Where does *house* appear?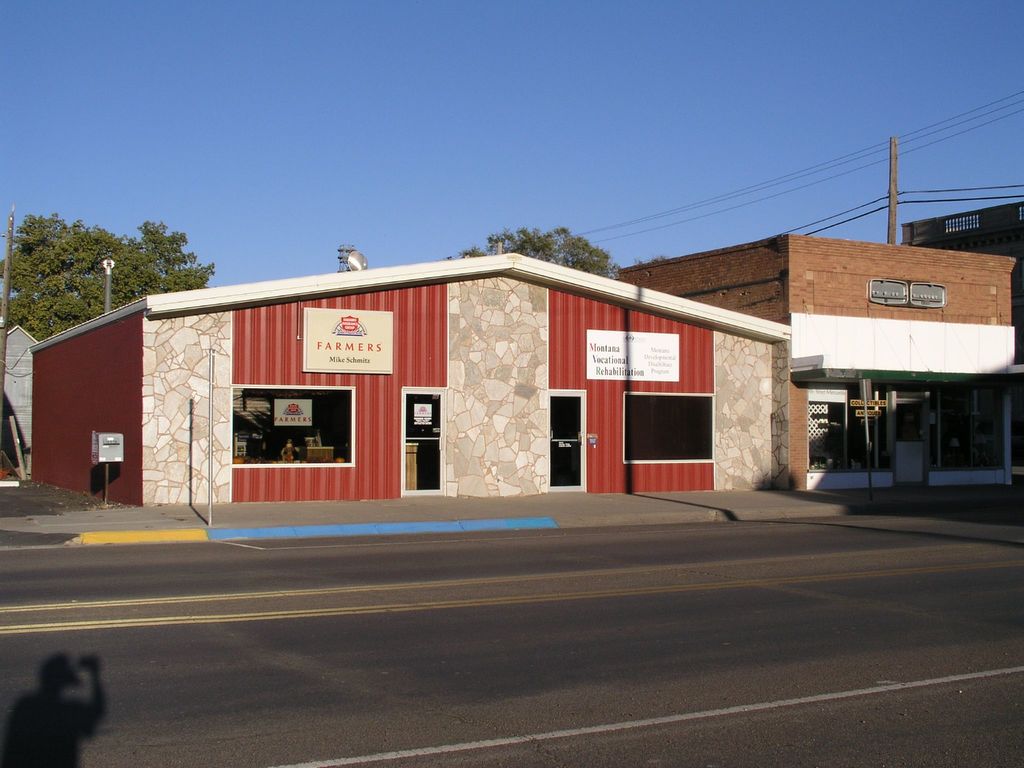
Appears at [903,193,1023,259].
